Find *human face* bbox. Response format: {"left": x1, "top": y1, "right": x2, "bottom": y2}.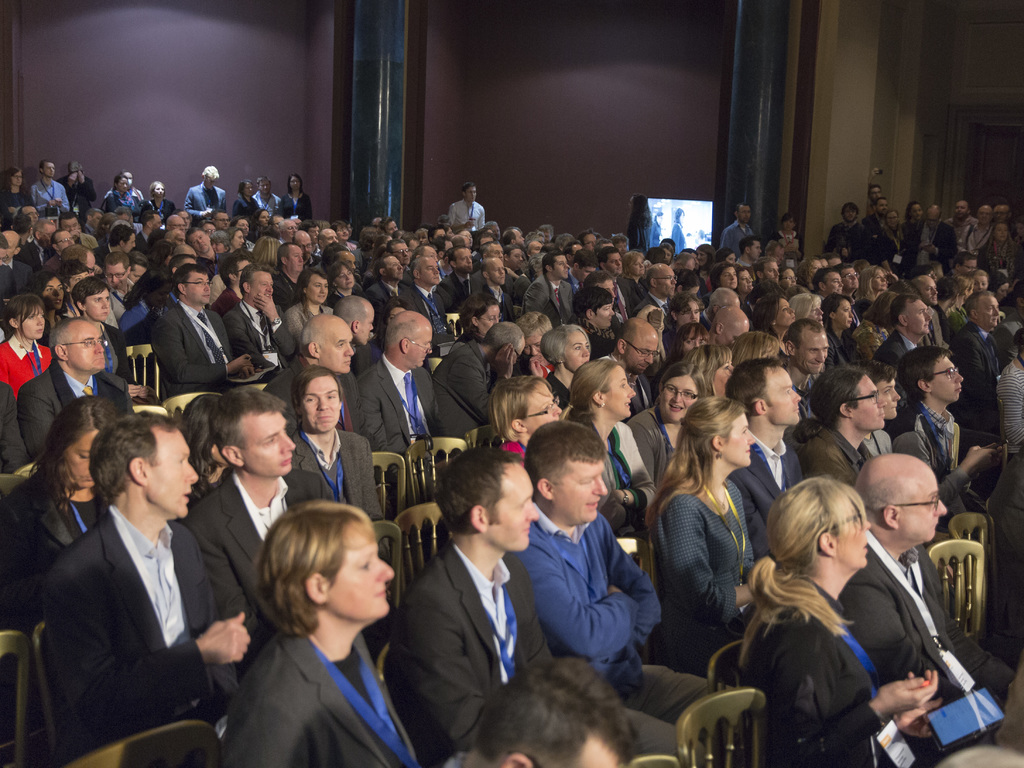
{"left": 737, "top": 270, "right": 753, "bottom": 296}.
